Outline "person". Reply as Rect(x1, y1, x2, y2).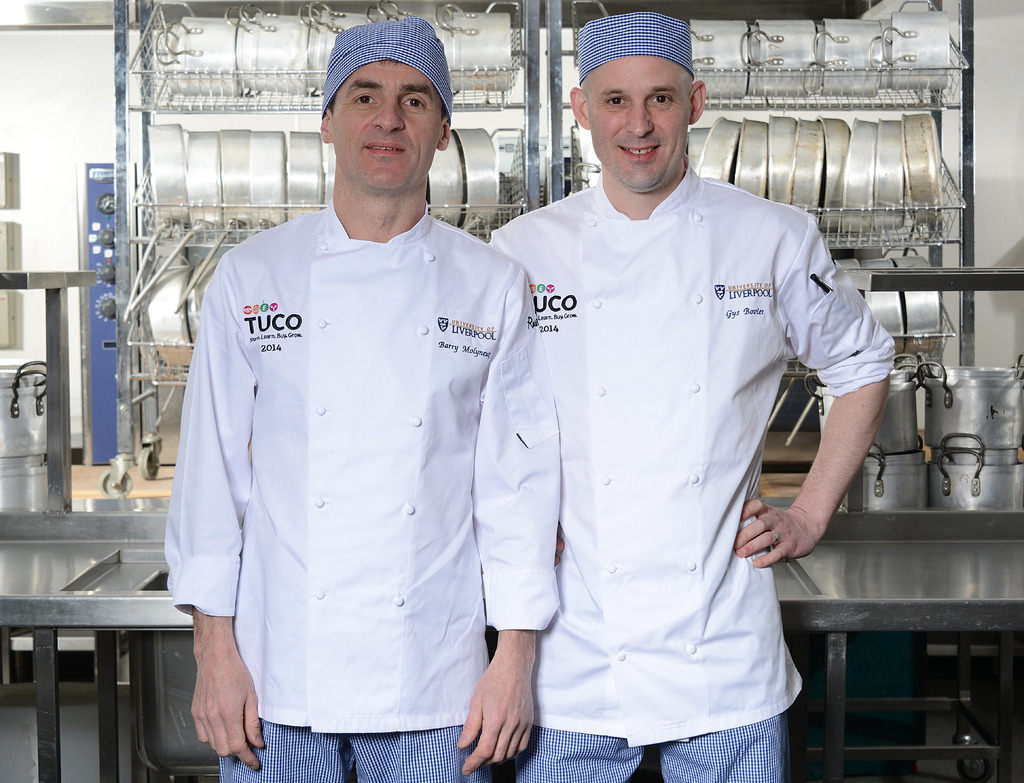
Rect(164, 17, 561, 782).
